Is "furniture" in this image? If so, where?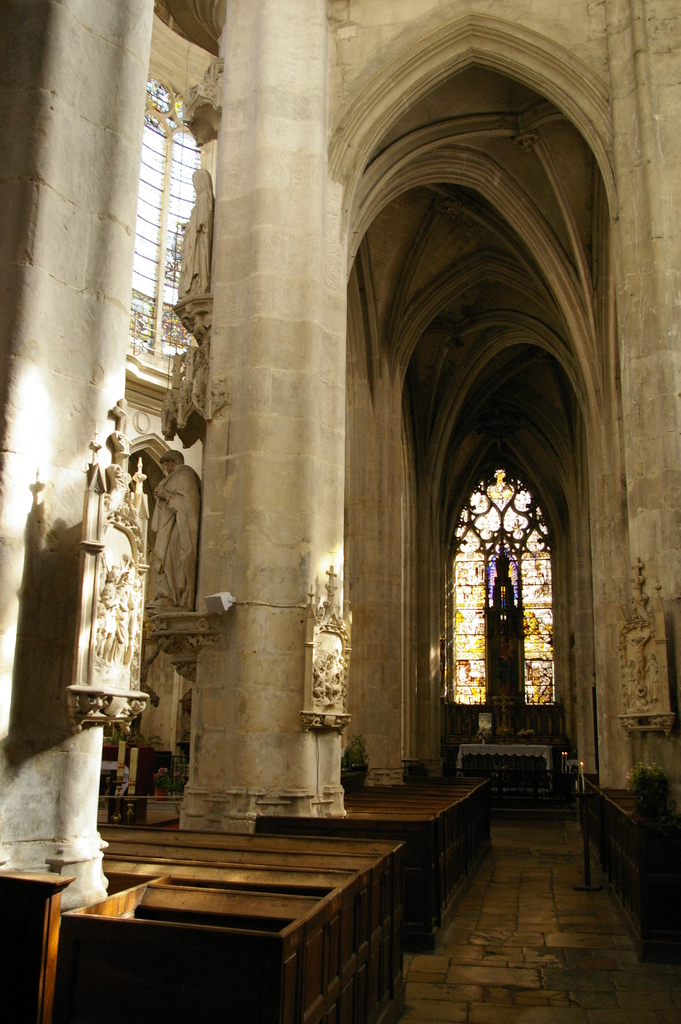
Yes, at x1=583, y1=783, x2=646, y2=899.
